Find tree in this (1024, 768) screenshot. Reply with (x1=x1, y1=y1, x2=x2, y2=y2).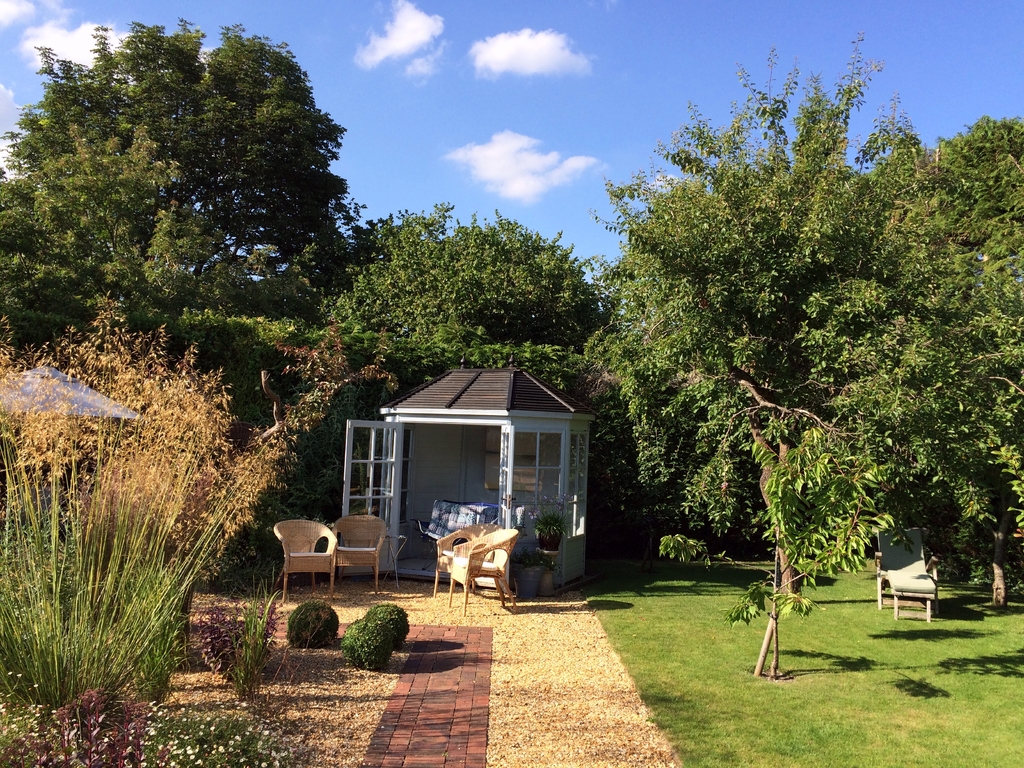
(x1=288, y1=205, x2=591, y2=412).
